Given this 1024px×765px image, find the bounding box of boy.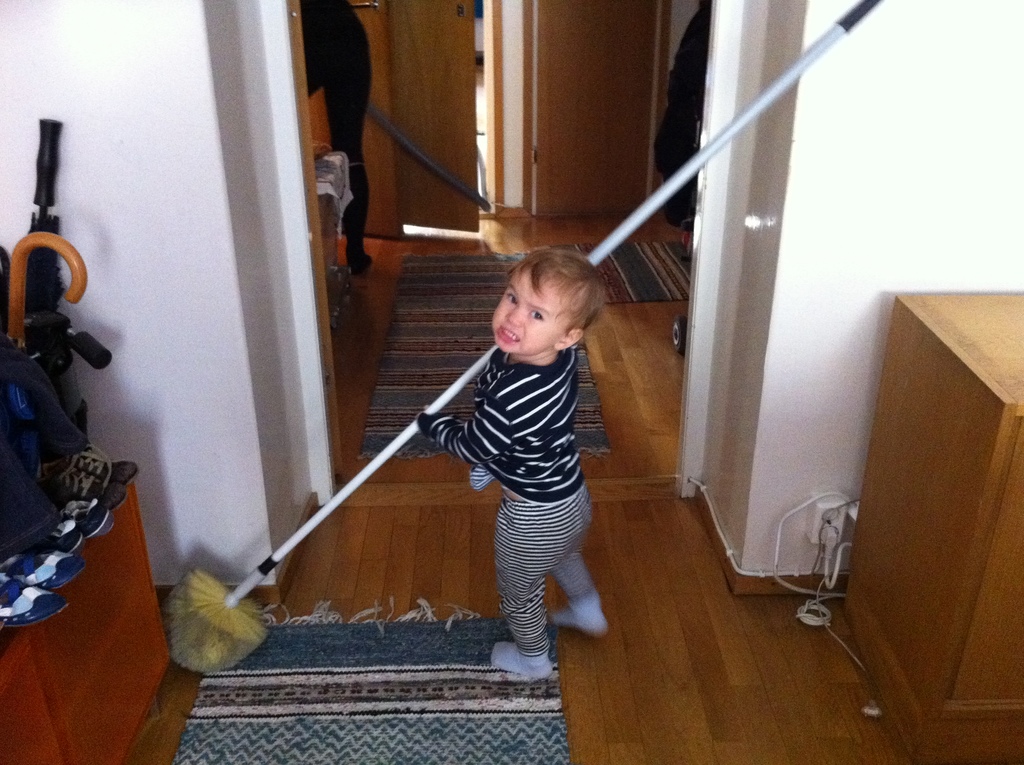
{"x1": 362, "y1": 229, "x2": 630, "y2": 679}.
